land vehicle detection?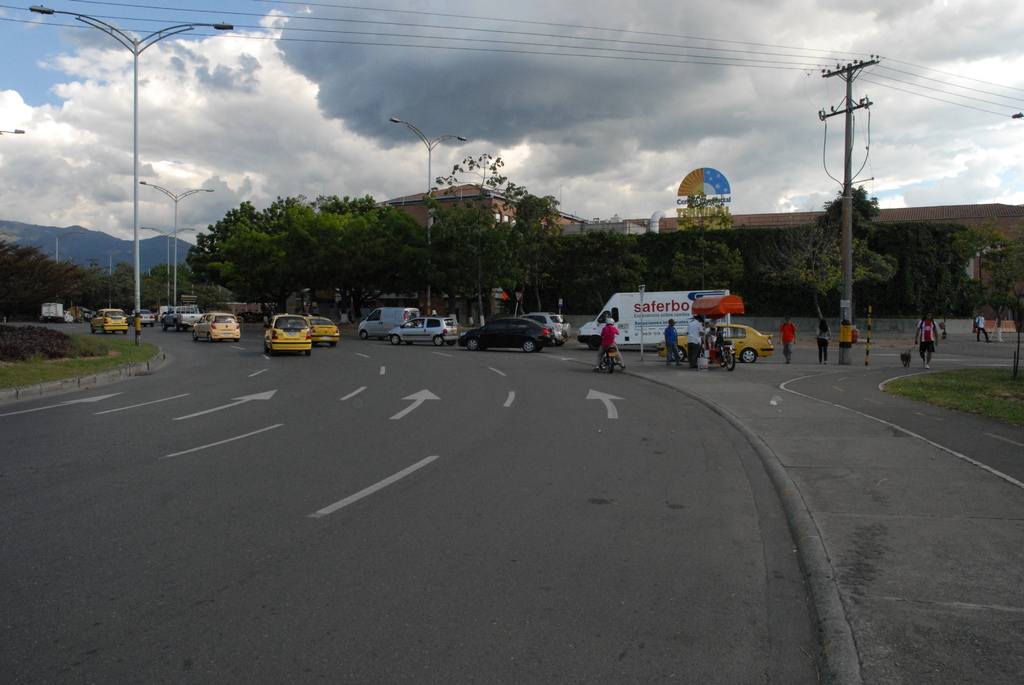
[left=90, top=306, right=129, bottom=336]
